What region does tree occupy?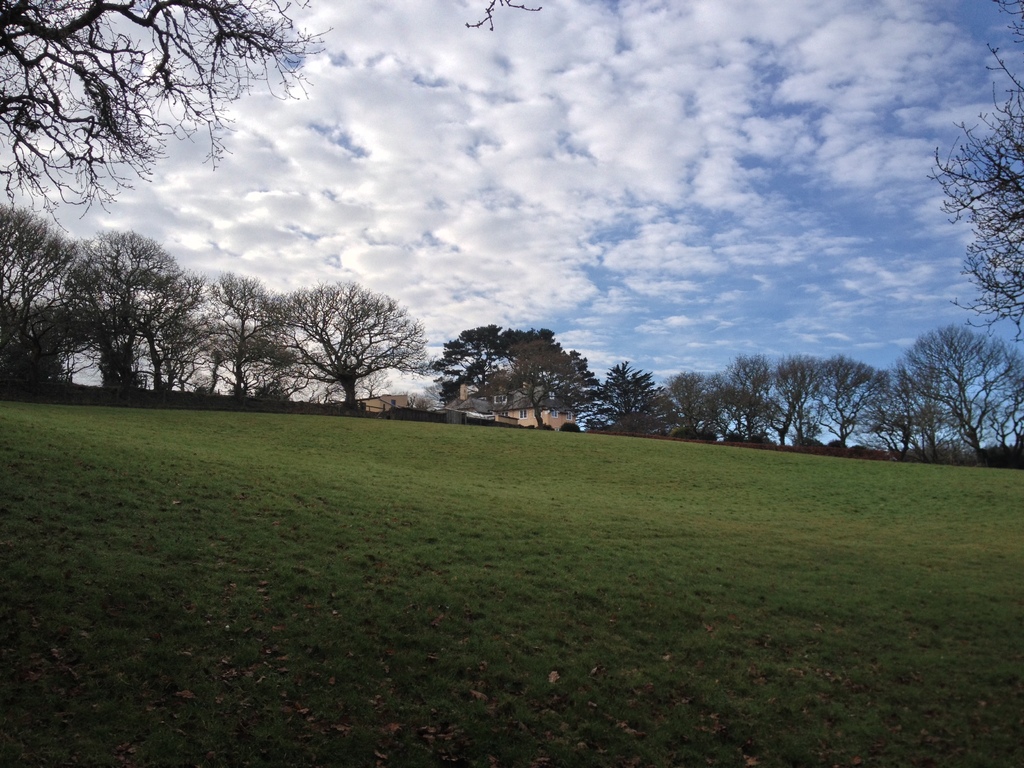
x1=929 y1=0 x2=1023 y2=342.
